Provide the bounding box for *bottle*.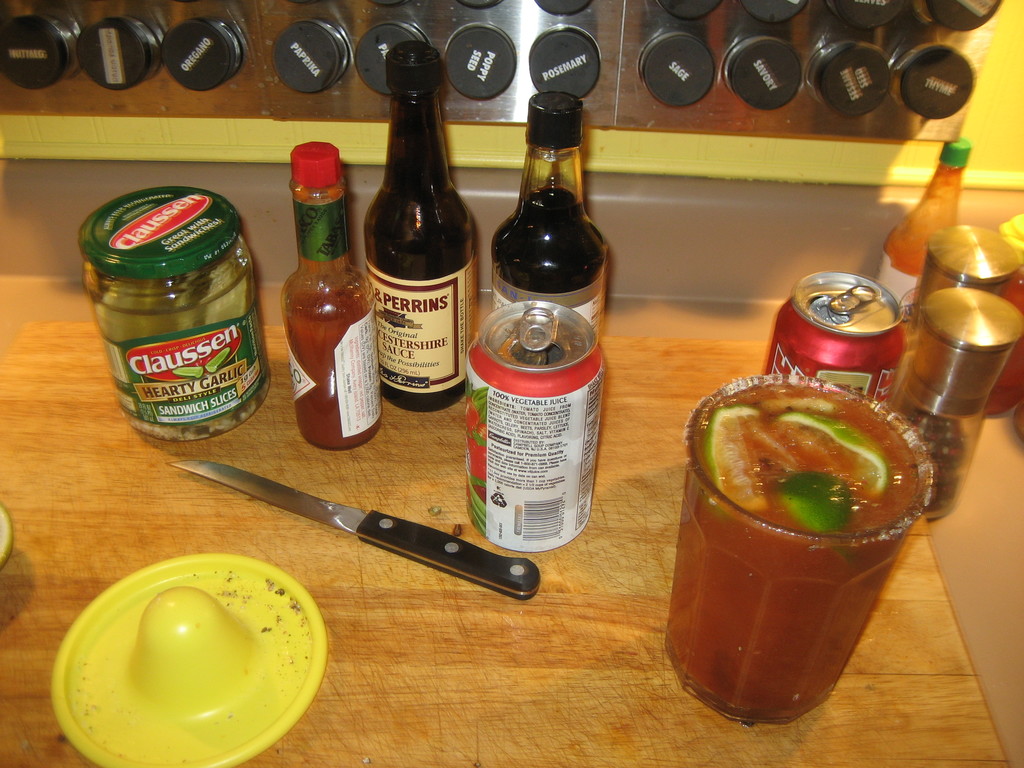
box=[870, 138, 970, 311].
